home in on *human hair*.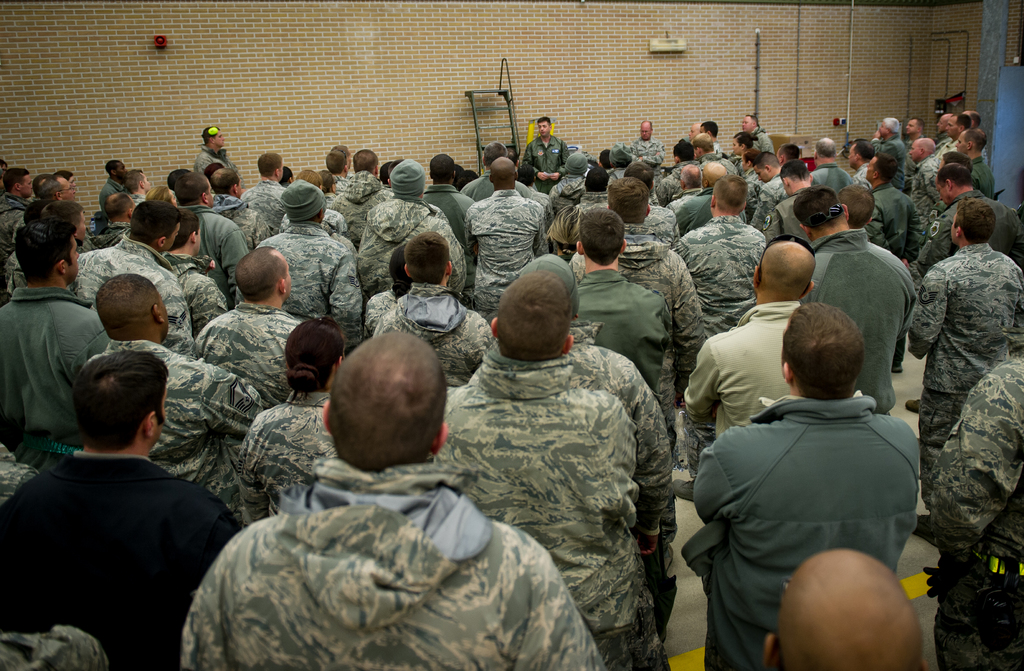
Homed in at crop(123, 167, 147, 188).
